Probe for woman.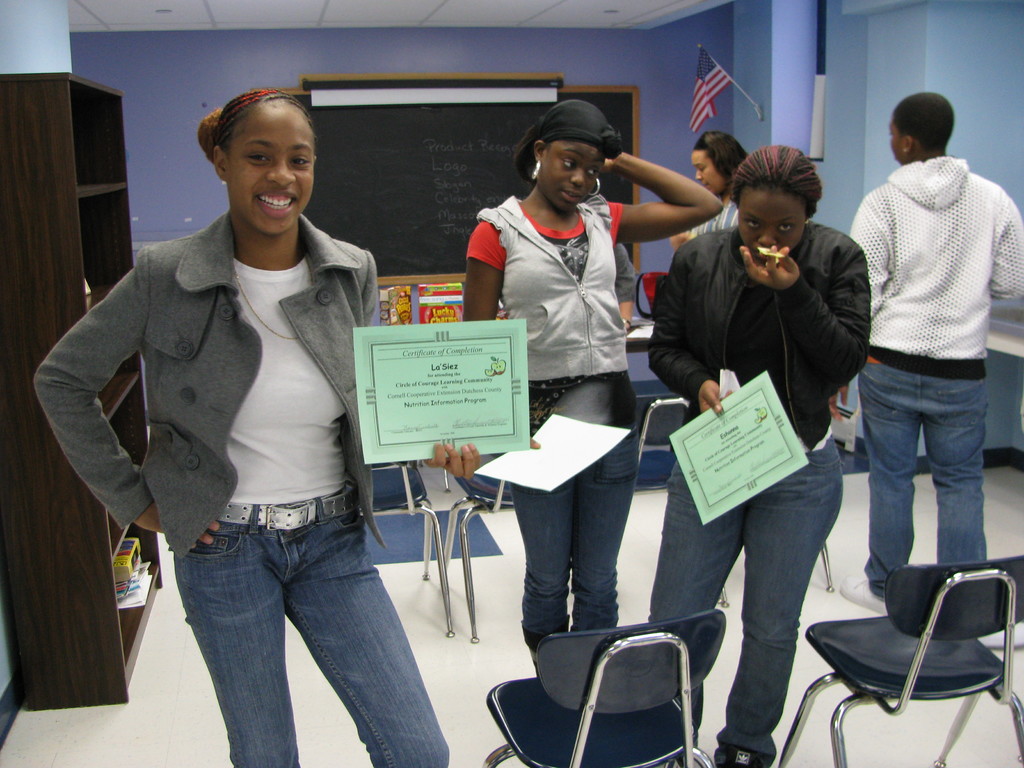
Probe result: detection(668, 130, 750, 252).
